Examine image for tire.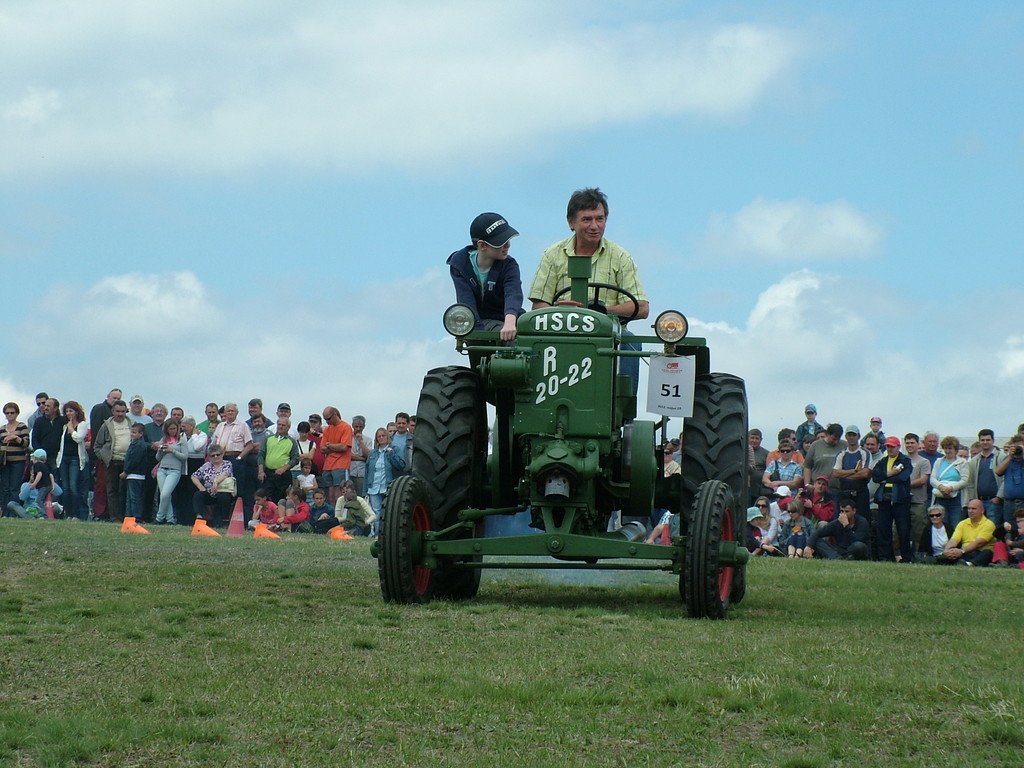
Examination result: locate(373, 476, 455, 606).
